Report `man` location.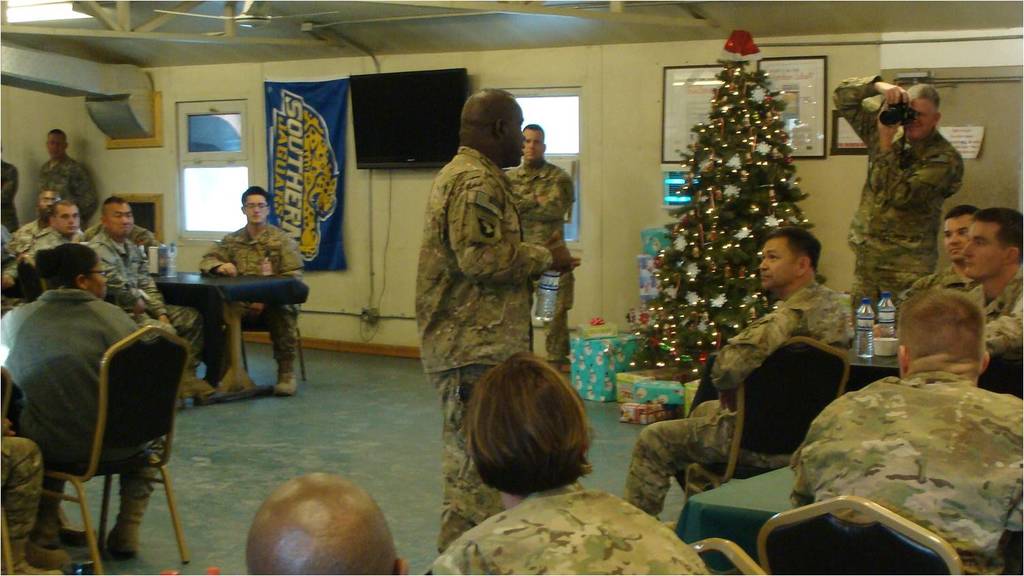
Report: {"left": 419, "top": 89, "right": 583, "bottom": 554}.
